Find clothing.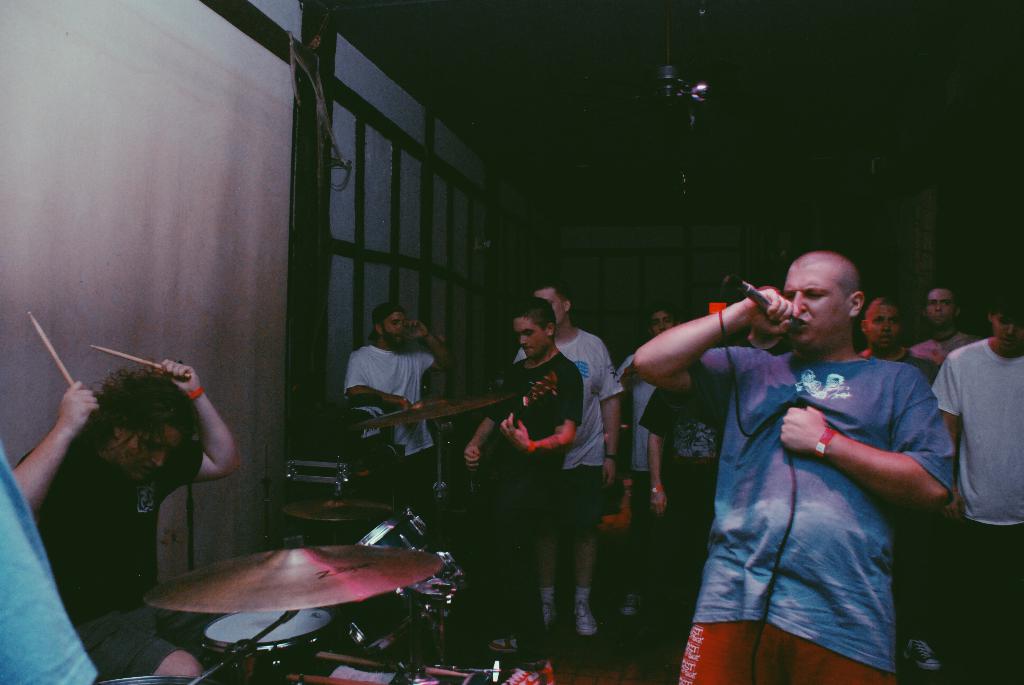
select_region(485, 353, 584, 519).
